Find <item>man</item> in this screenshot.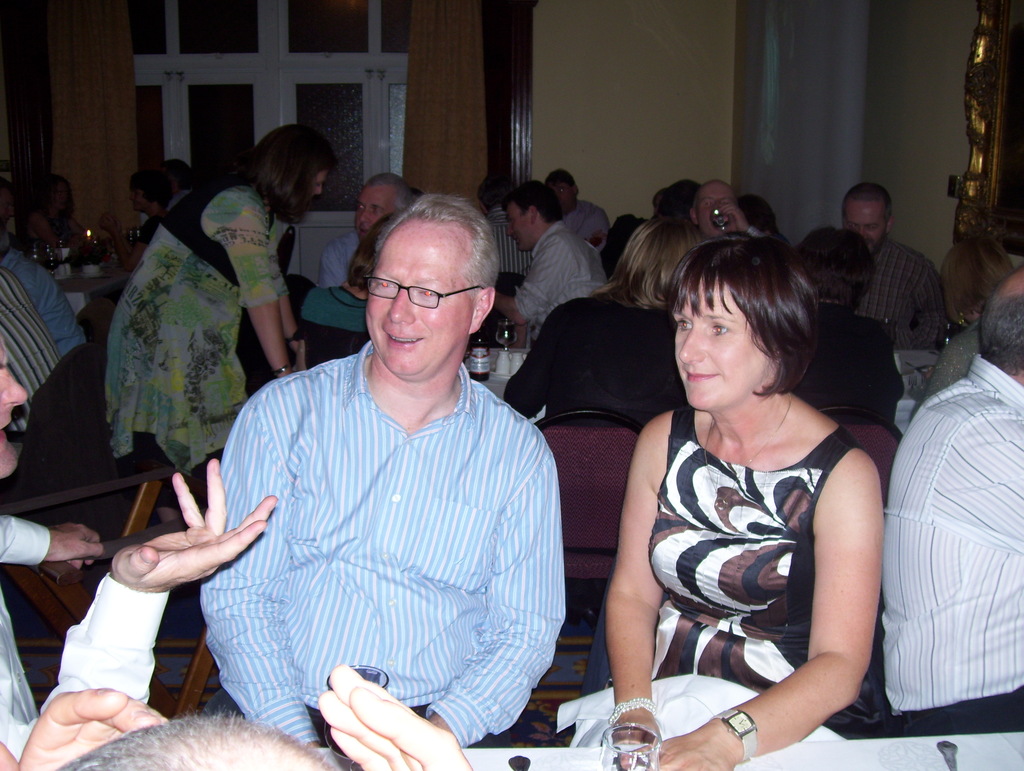
The bounding box for <item>man</item> is {"x1": 0, "y1": 330, "x2": 279, "y2": 770}.
